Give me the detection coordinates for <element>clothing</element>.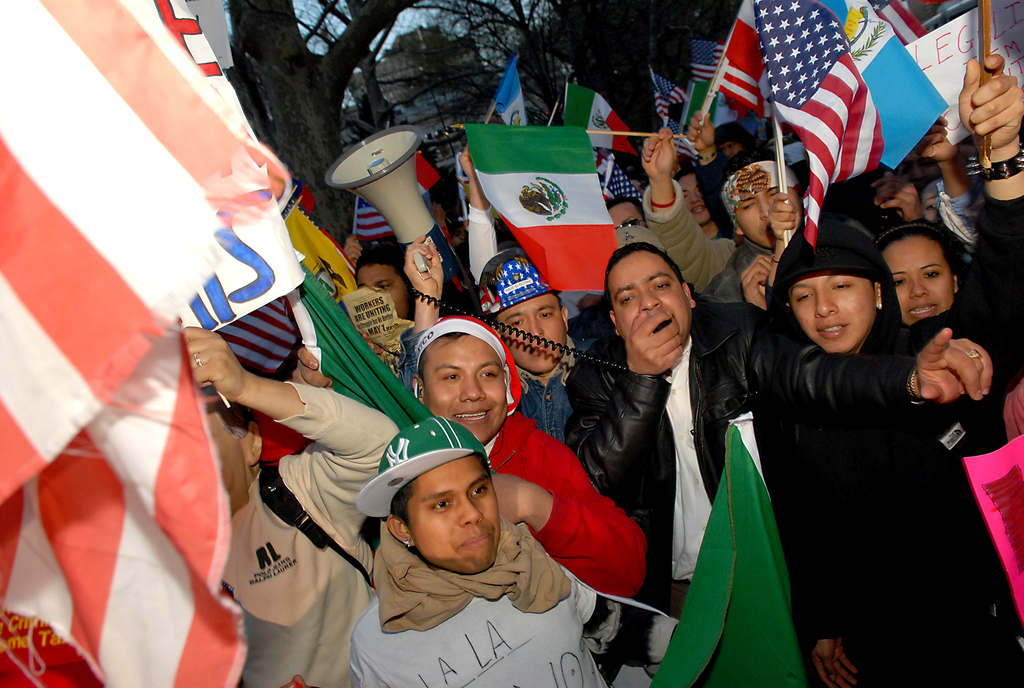
detection(906, 172, 1023, 473).
